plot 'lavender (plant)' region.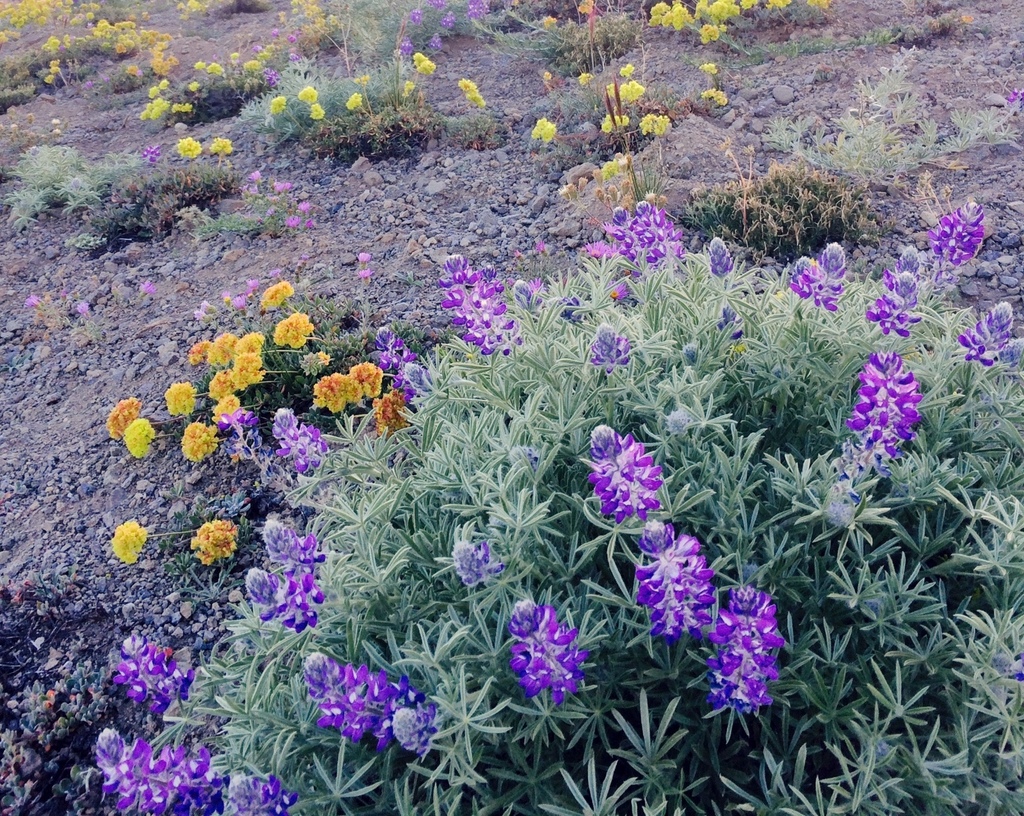
Plotted at 498,598,601,707.
